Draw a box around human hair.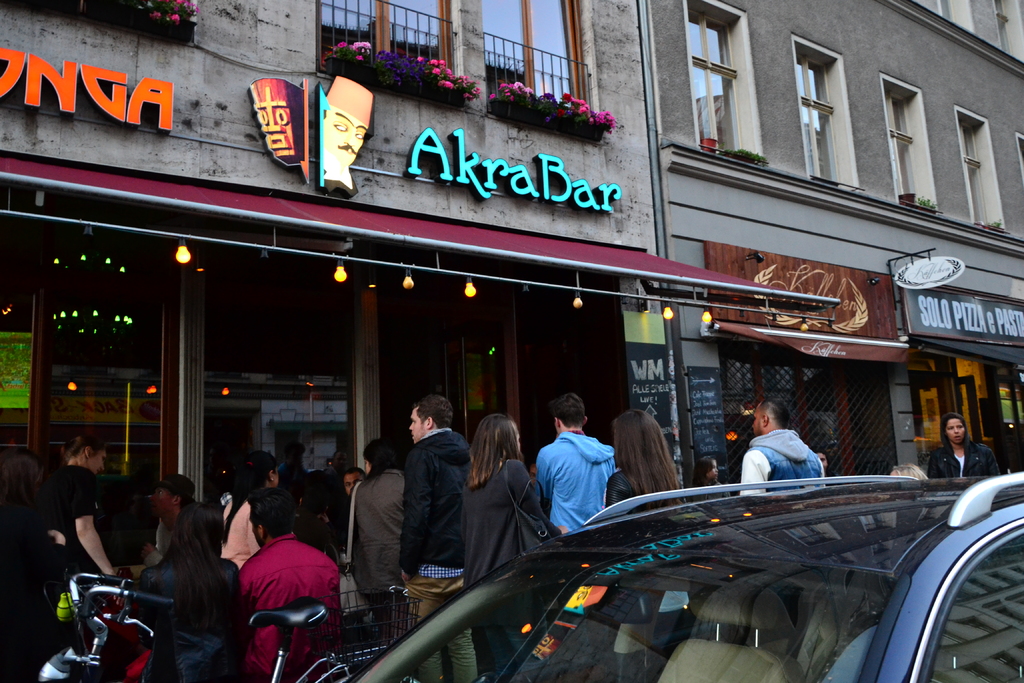
bbox=(555, 395, 591, 432).
